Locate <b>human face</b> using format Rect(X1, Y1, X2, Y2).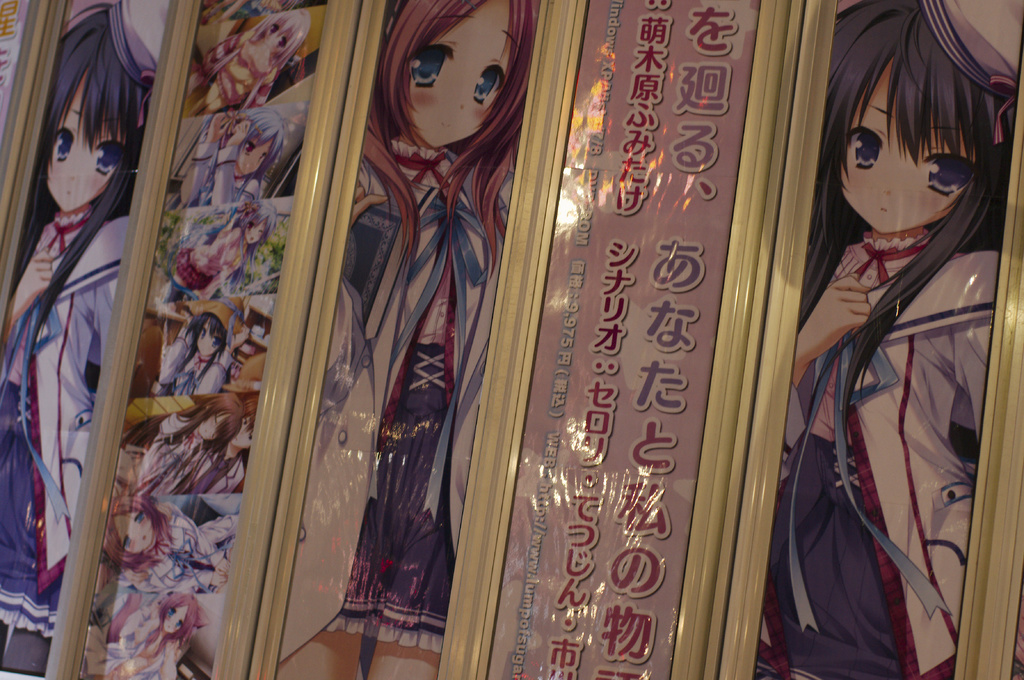
Rect(44, 67, 123, 213).
